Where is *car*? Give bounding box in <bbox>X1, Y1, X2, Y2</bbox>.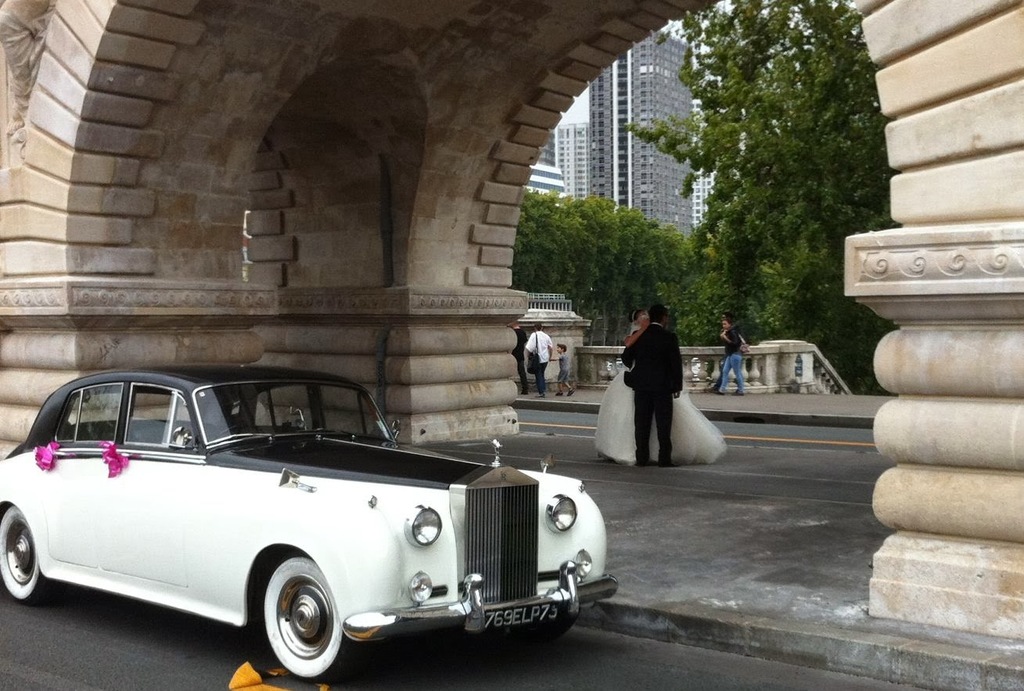
<bbox>4, 372, 615, 671</bbox>.
